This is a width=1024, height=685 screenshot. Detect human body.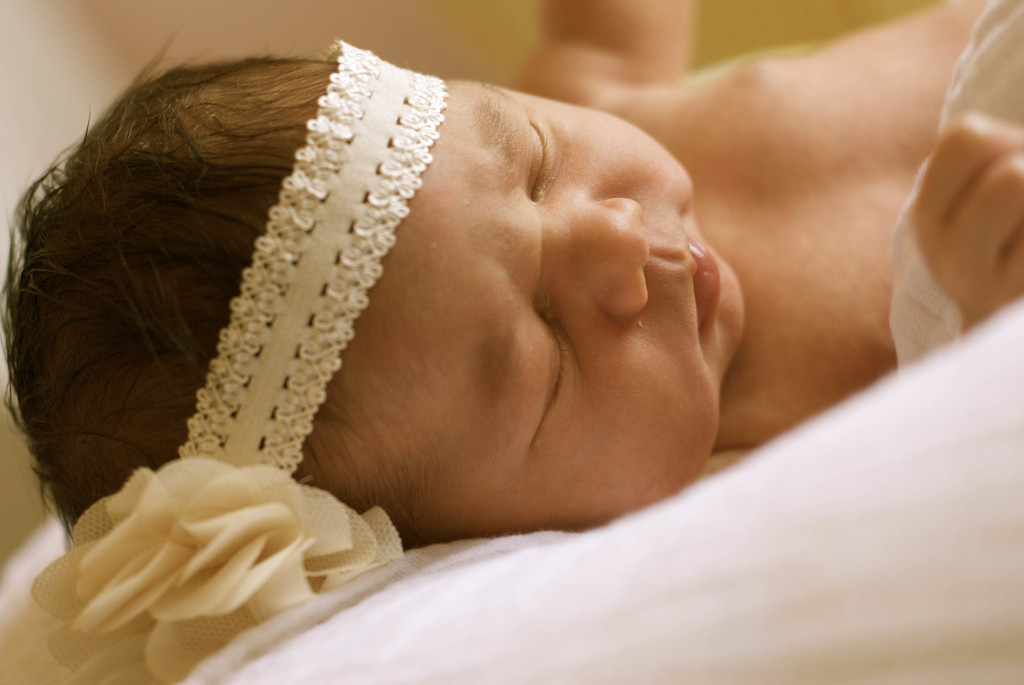
0,0,1023,560.
